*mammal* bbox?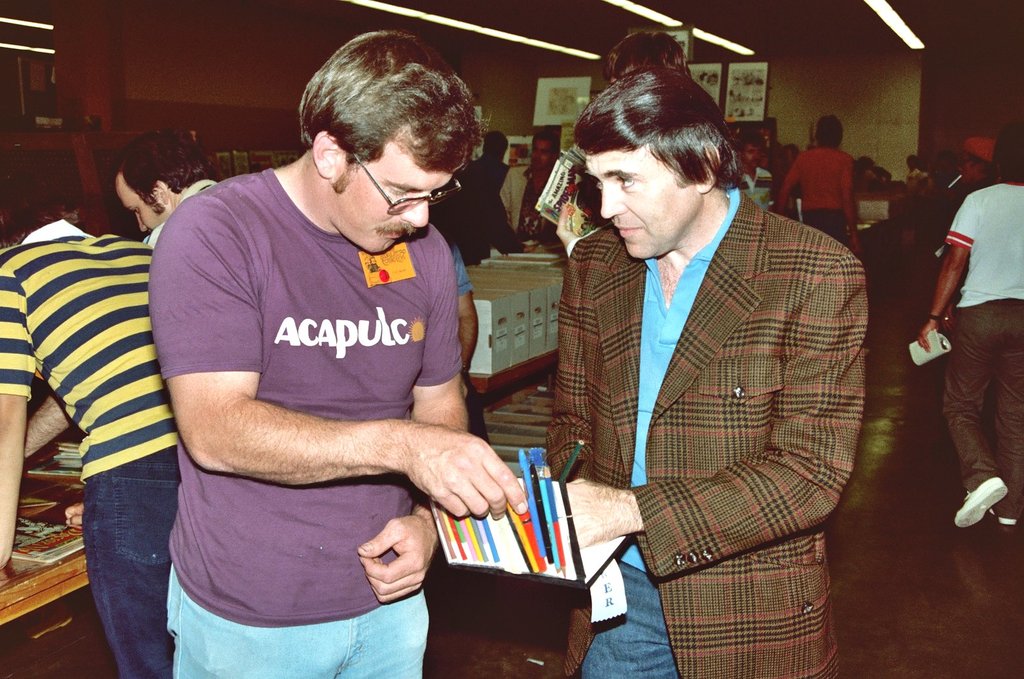
0, 166, 185, 678
